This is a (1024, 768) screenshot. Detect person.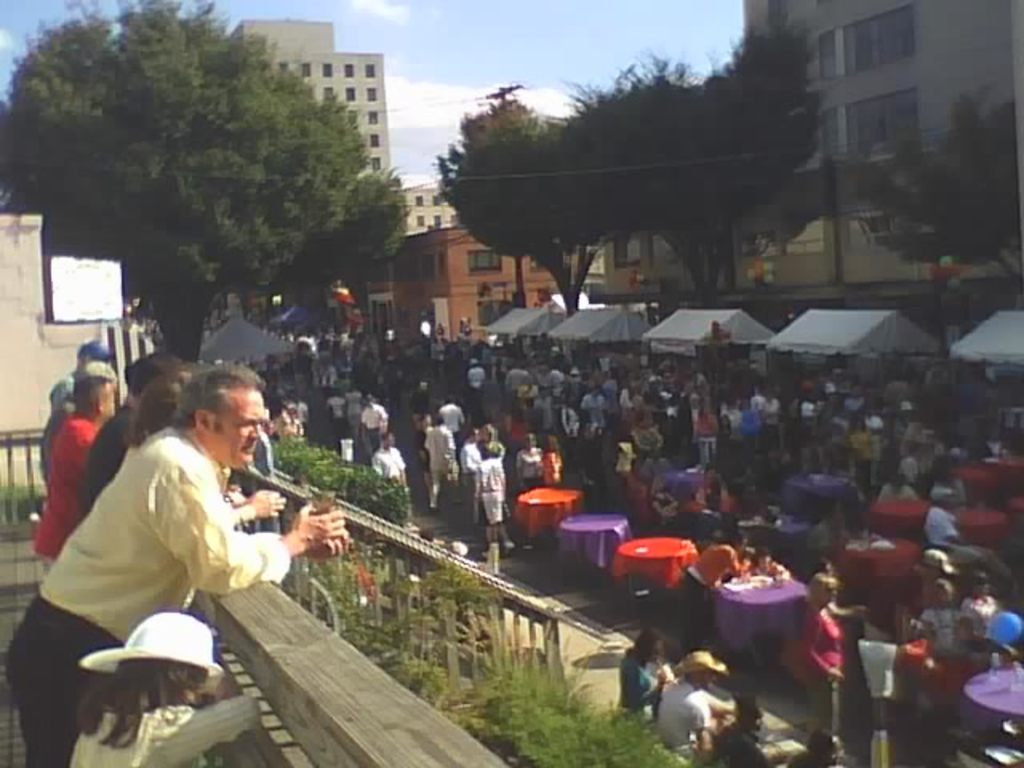
[x1=442, y1=398, x2=470, y2=442].
